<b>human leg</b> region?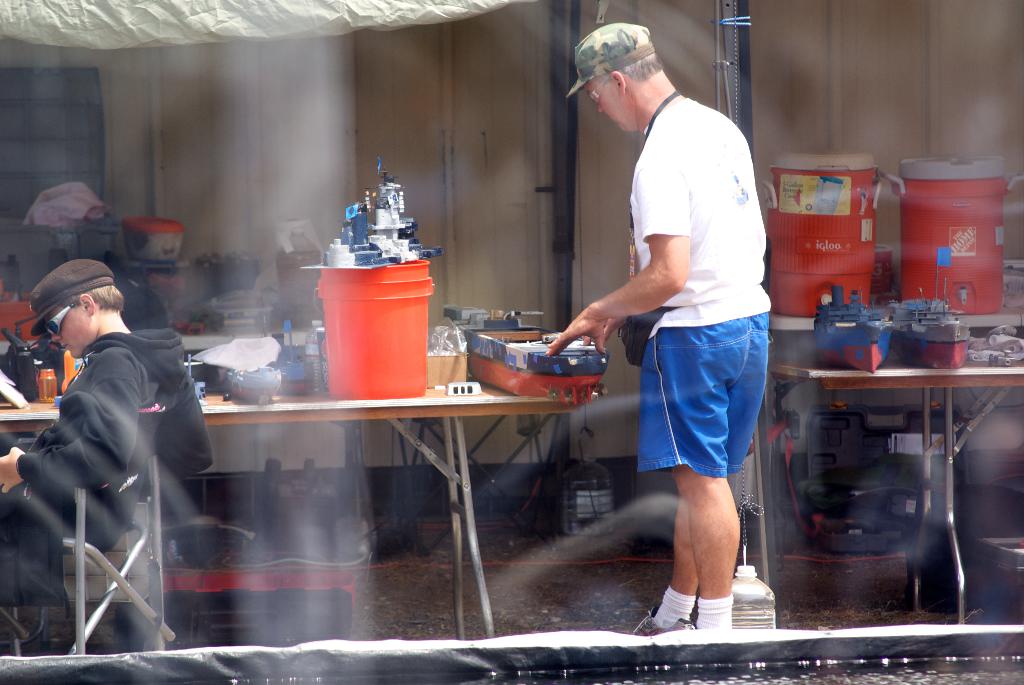
select_region(661, 453, 748, 635)
